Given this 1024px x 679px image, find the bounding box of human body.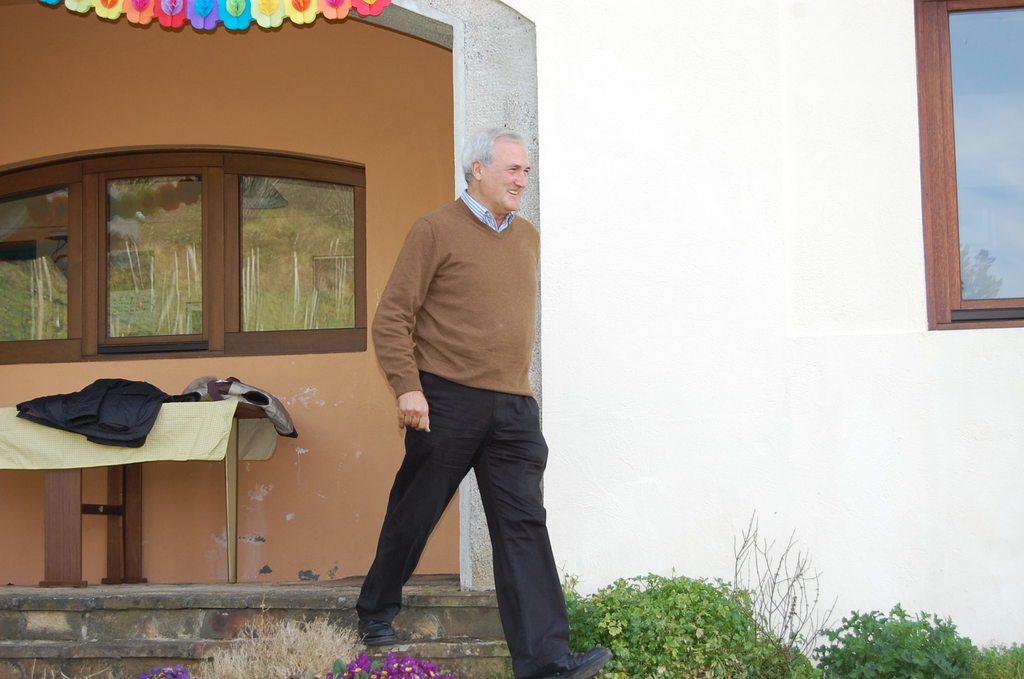
{"left": 364, "top": 115, "right": 572, "bottom": 674}.
